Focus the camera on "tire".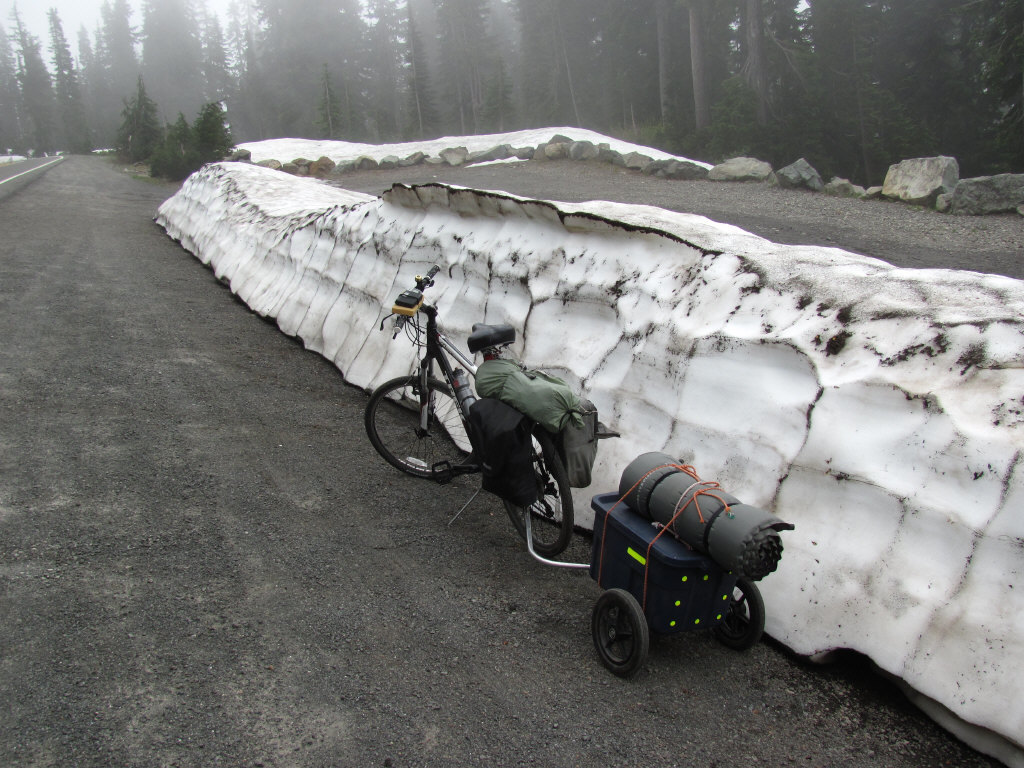
Focus region: (x1=591, y1=590, x2=649, y2=678).
